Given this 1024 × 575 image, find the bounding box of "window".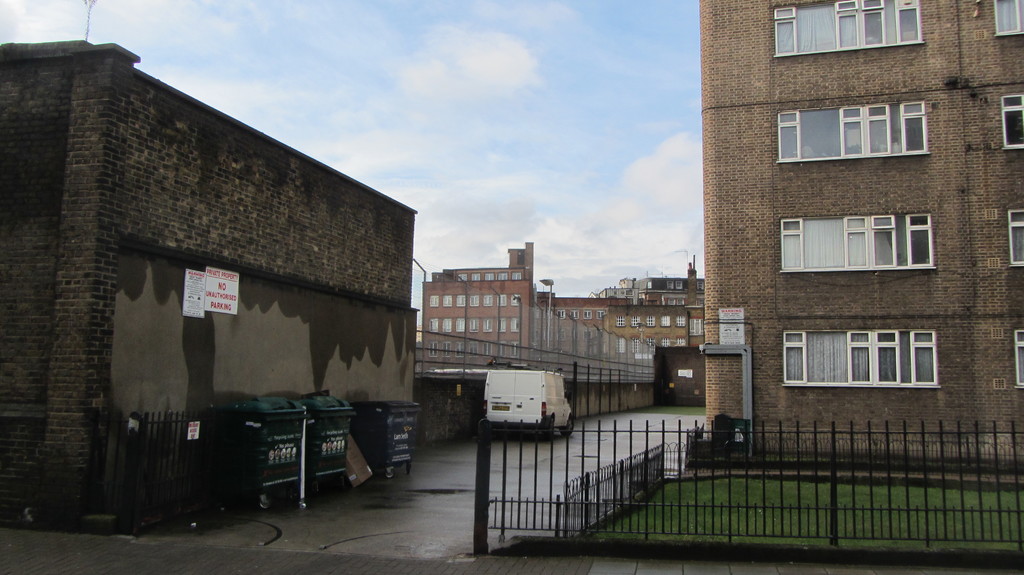
<box>1014,333,1023,382</box>.
